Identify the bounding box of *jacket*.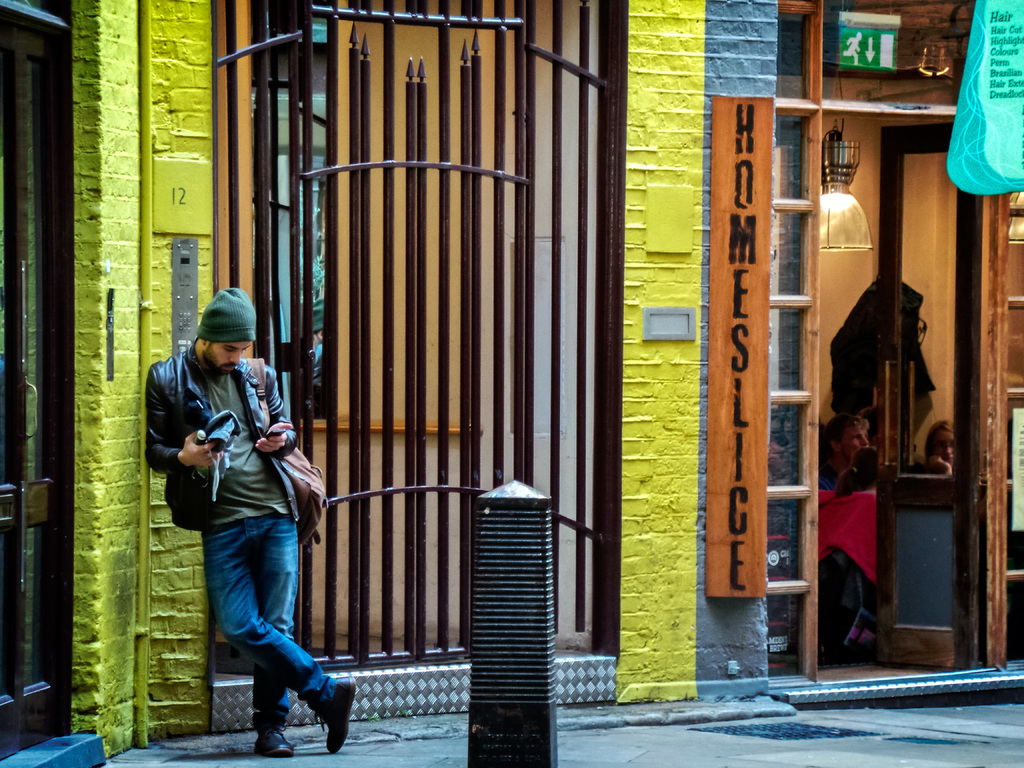
left=138, top=330, right=298, bottom=530.
